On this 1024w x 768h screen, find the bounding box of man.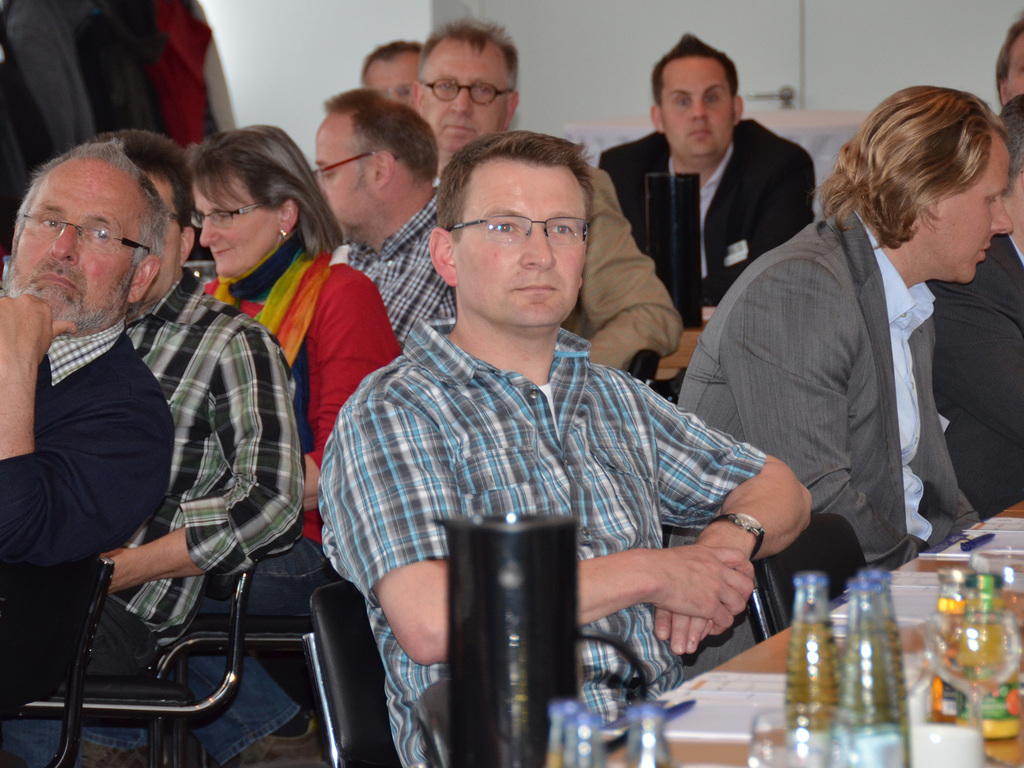
Bounding box: 287,92,790,737.
